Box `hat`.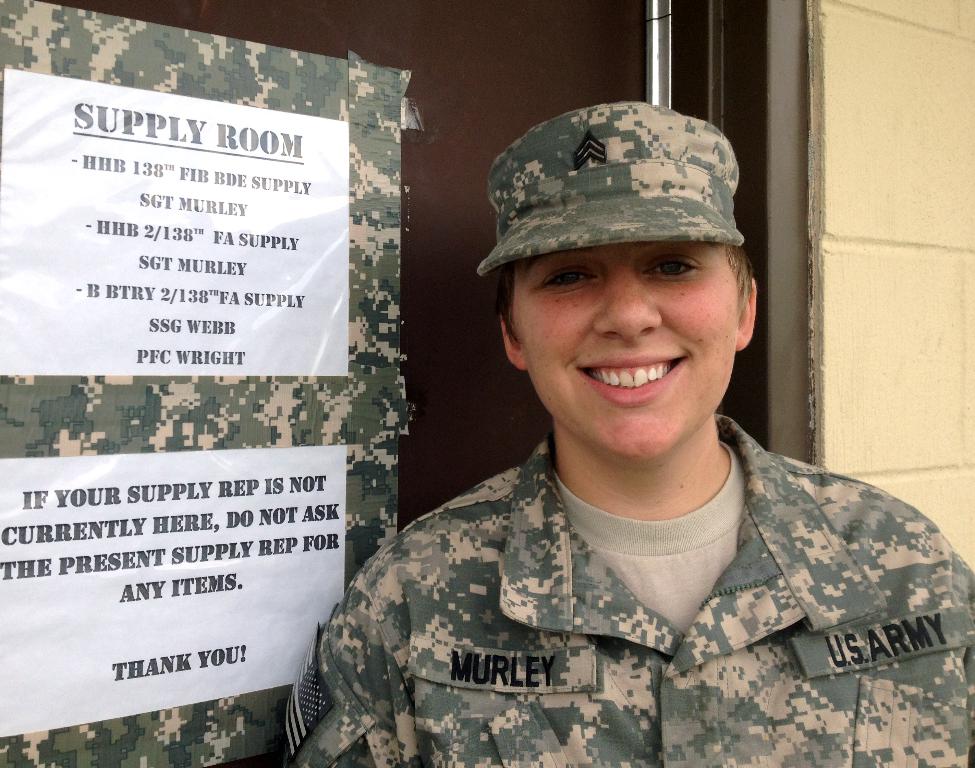
x1=474 y1=98 x2=746 y2=279.
